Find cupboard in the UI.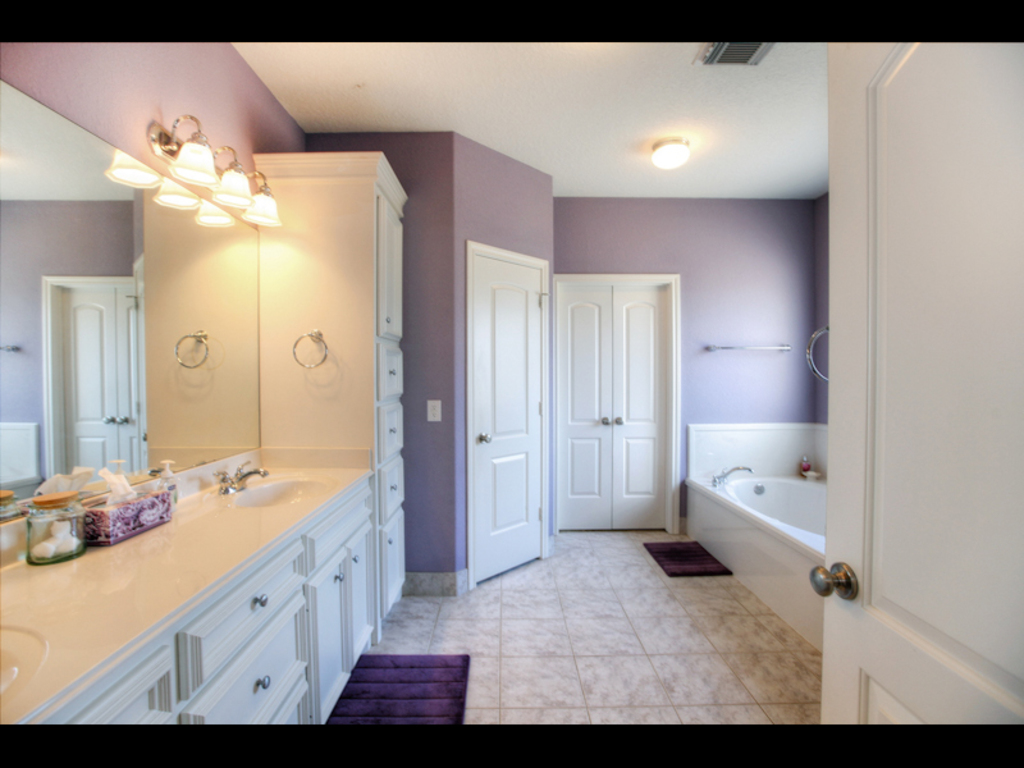
UI element at [124,175,402,525].
